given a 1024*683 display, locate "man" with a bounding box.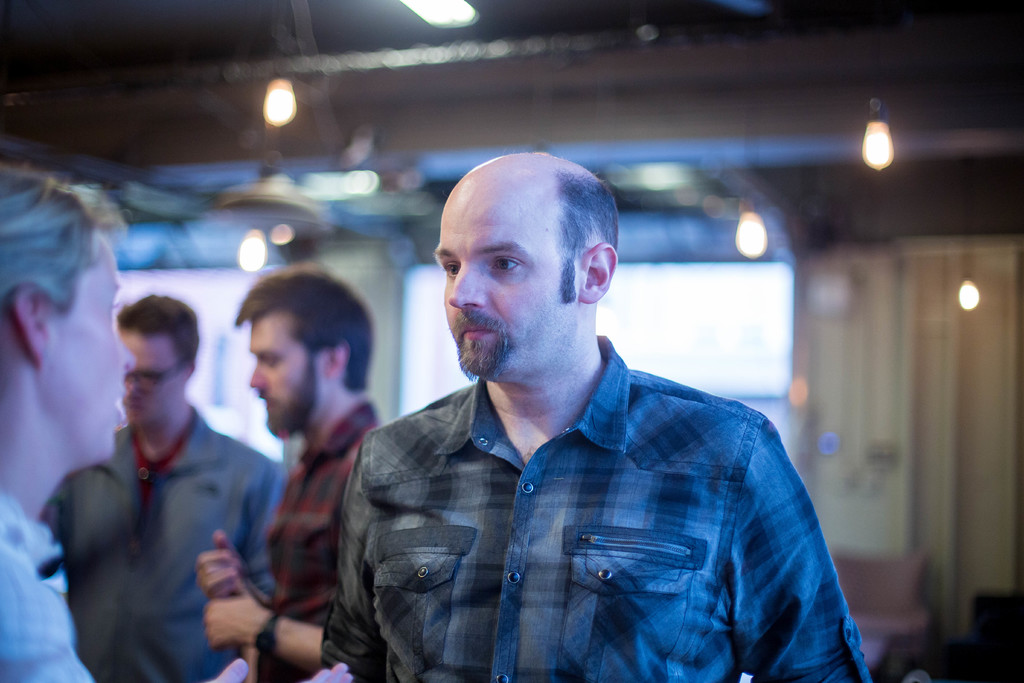
Located: 328,125,865,682.
